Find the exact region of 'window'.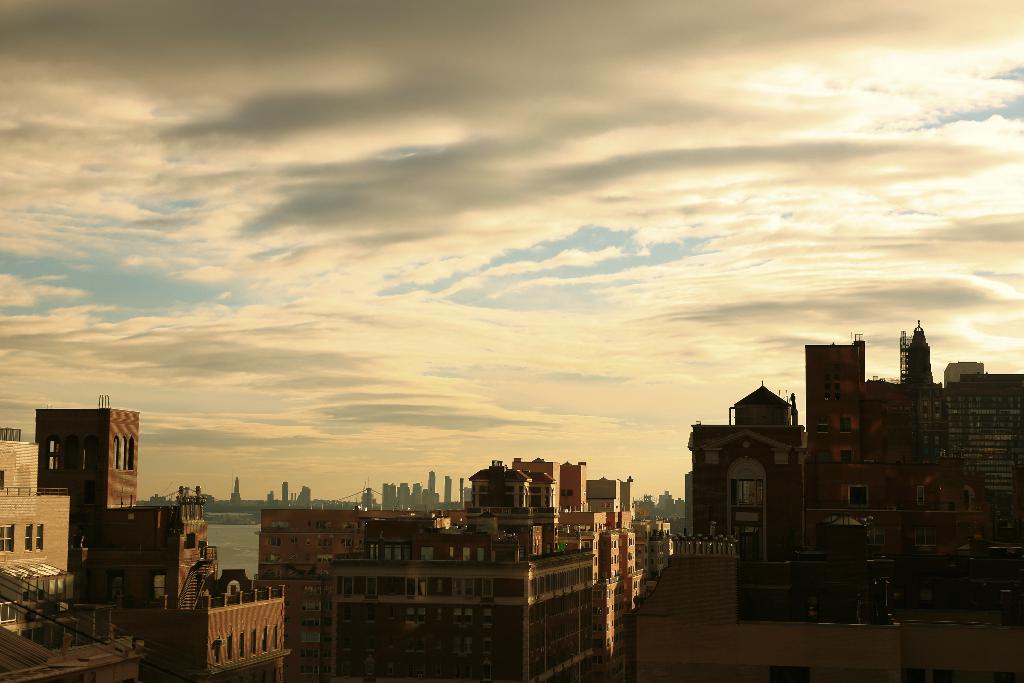
Exact region: (250,627,260,655).
